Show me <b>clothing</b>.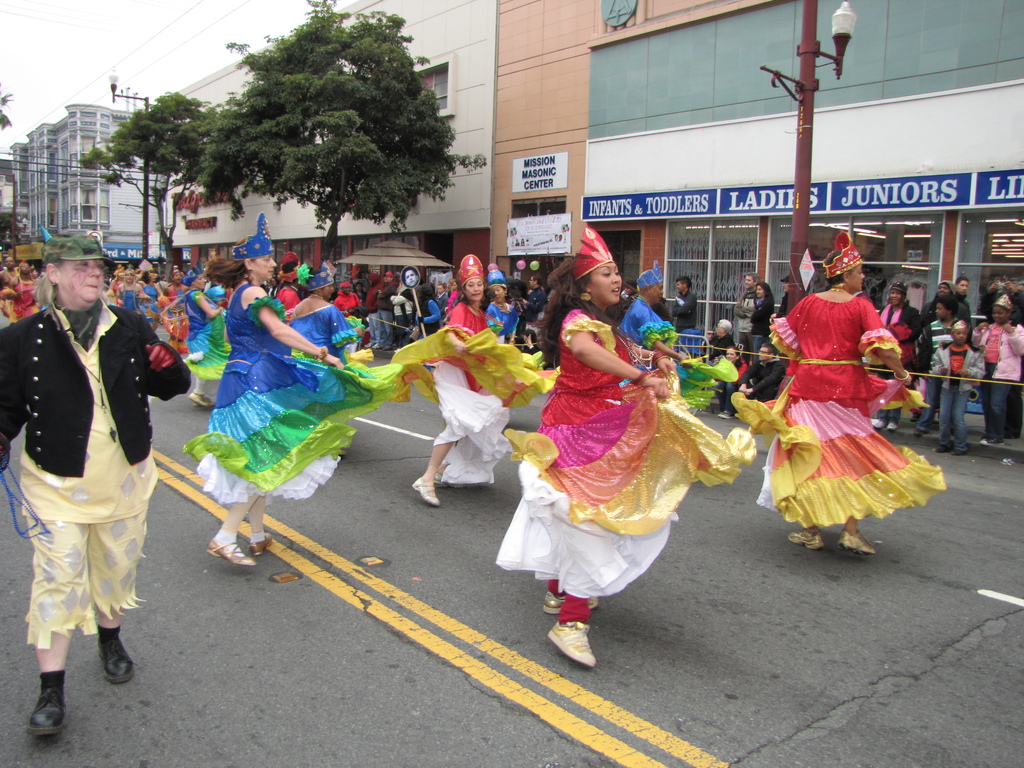
<b>clothing</b> is here: crop(173, 275, 399, 503).
